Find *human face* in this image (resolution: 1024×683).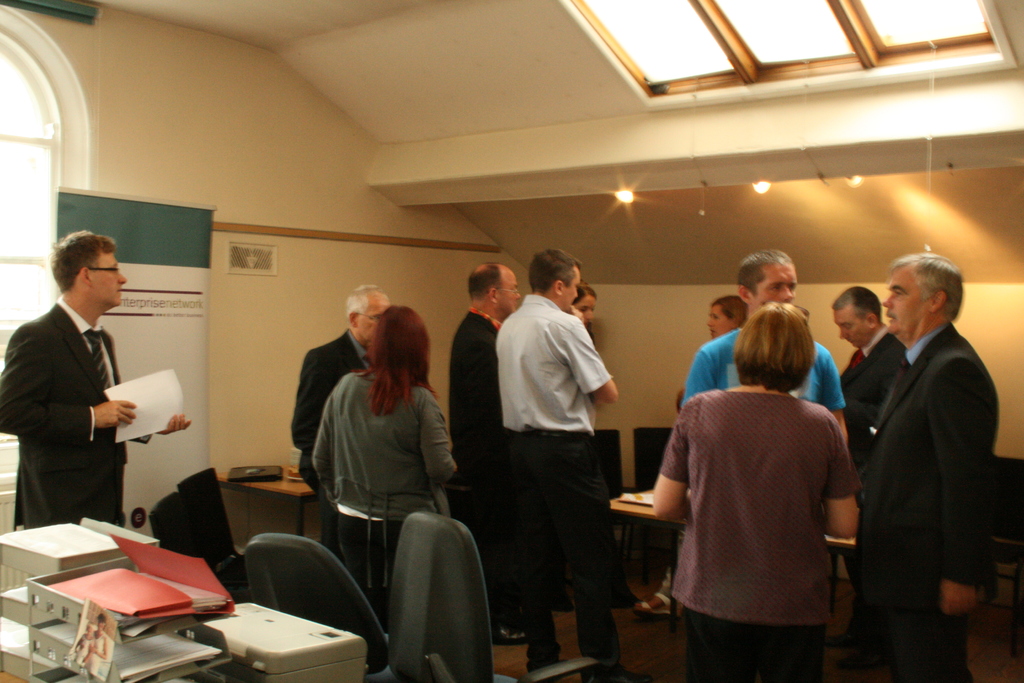
box(495, 273, 518, 316).
